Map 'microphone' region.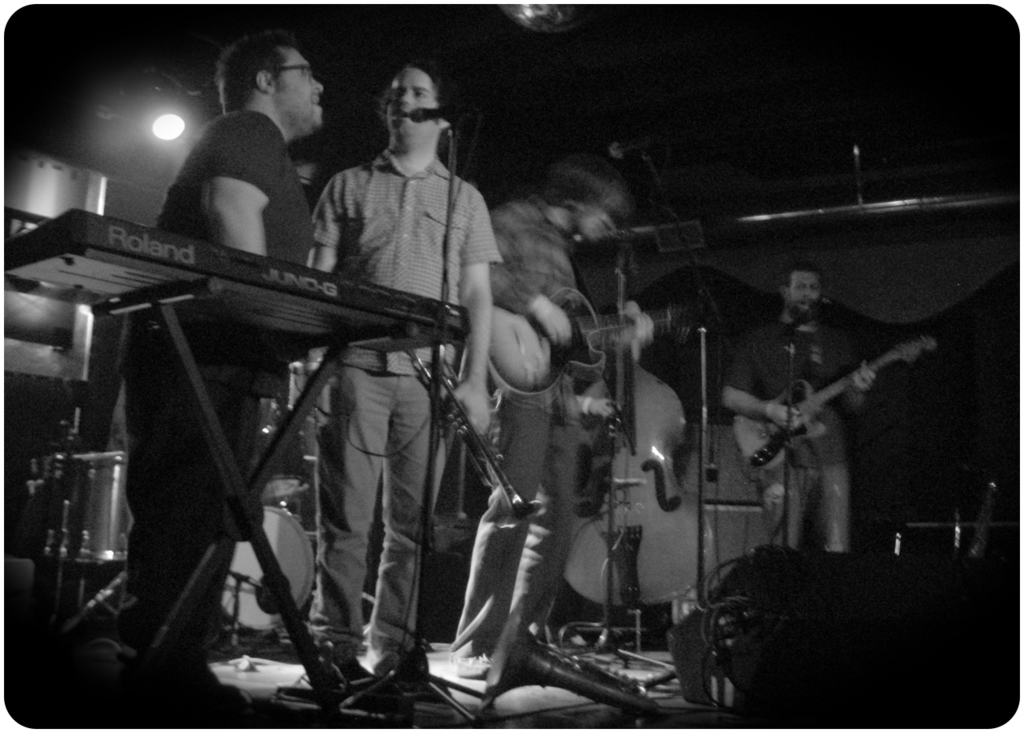
Mapped to x1=409, y1=103, x2=470, y2=128.
